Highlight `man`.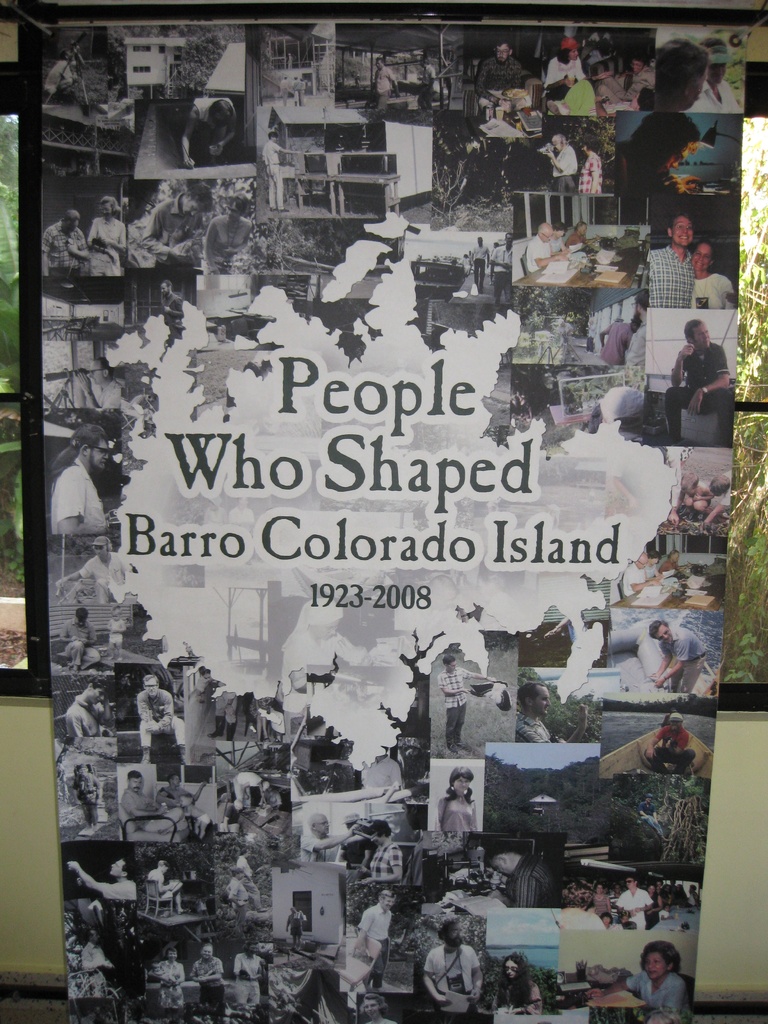
Highlighted region: {"left": 654, "top": 323, "right": 732, "bottom": 452}.
